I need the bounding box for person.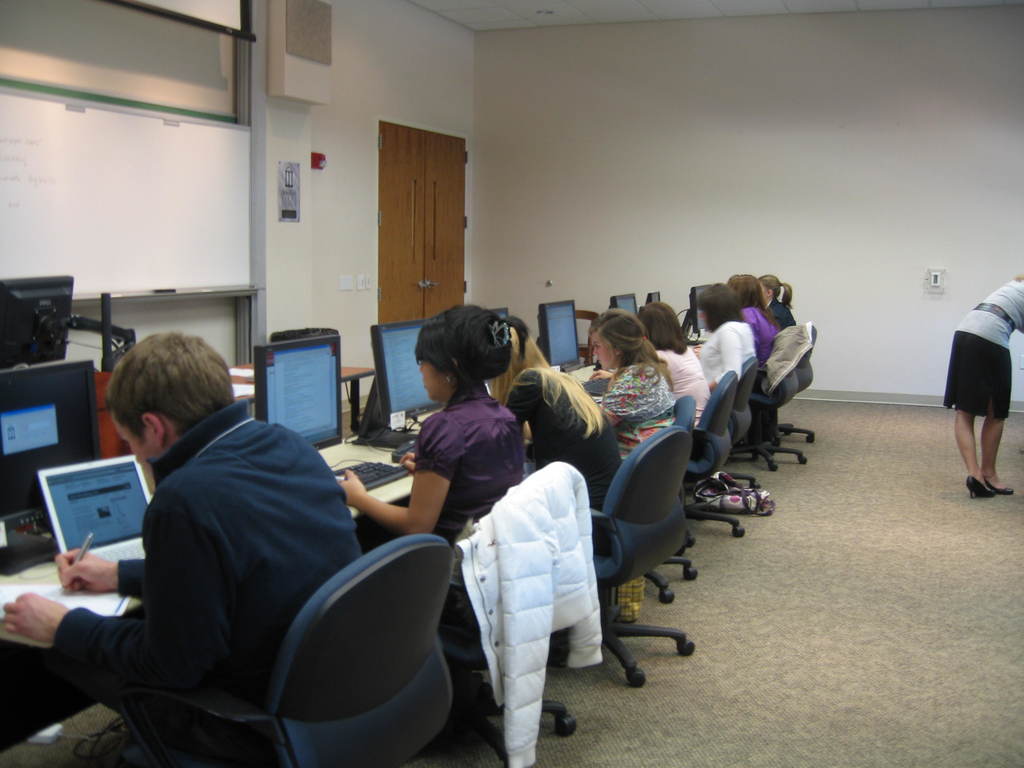
Here it is: box(637, 301, 714, 423).
